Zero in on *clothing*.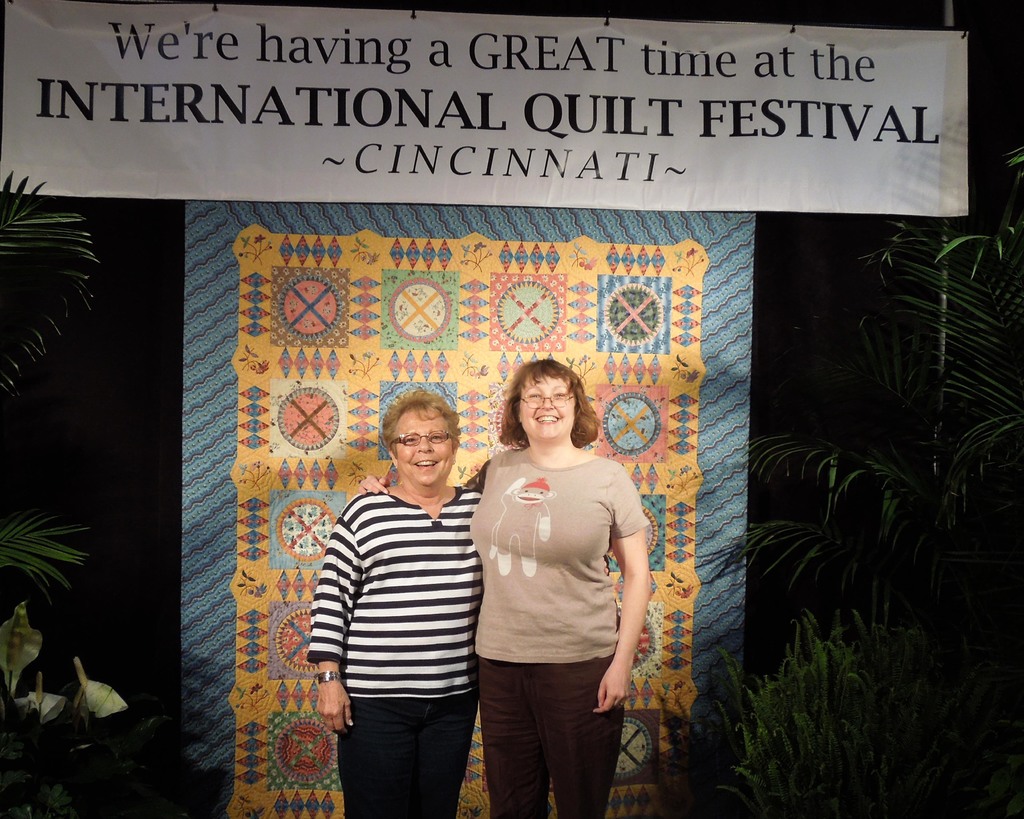
Zeroed in: 306, 491, 484, 817.
